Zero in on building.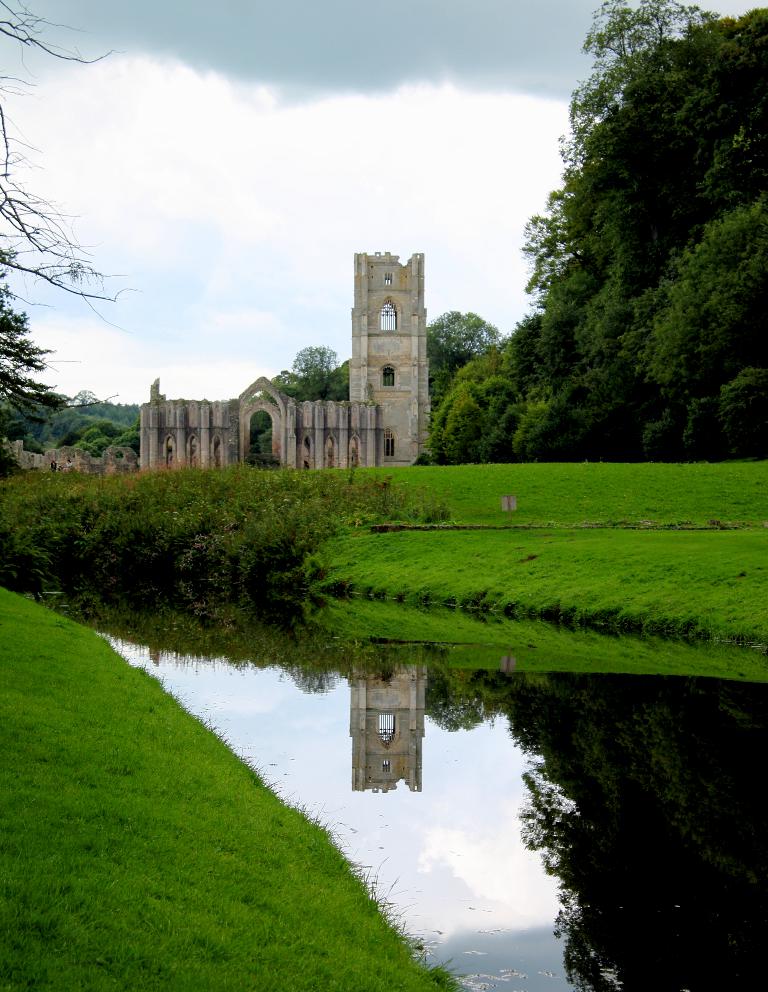
Zeroed in: {"left": 134, "top": 249, "right": 434, "bottom": 466}.
